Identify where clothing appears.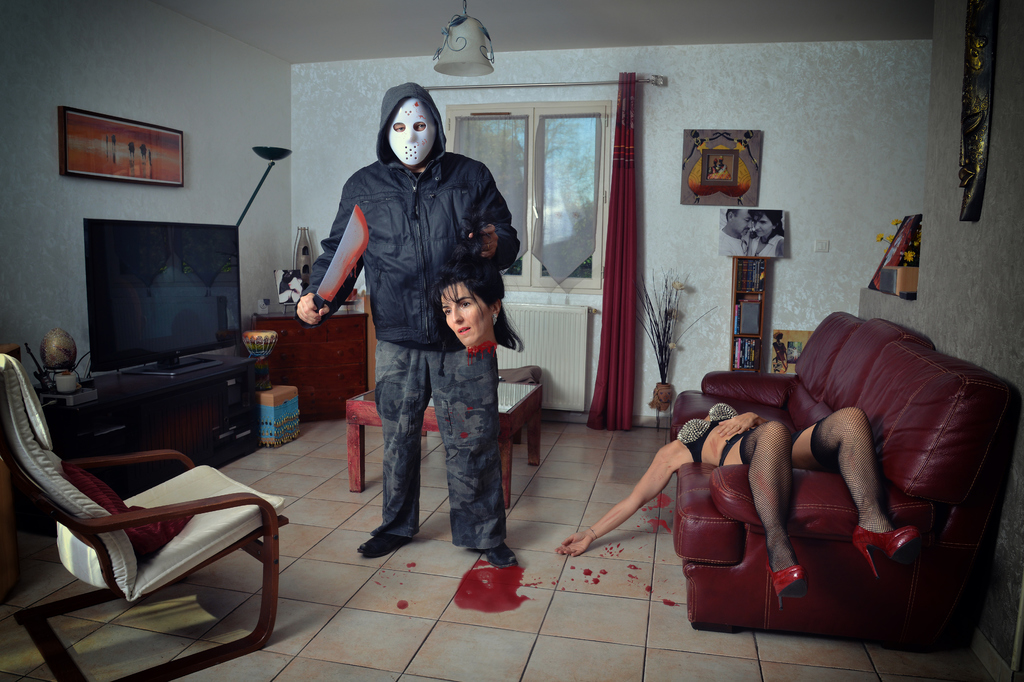
Appears at 718 229 743 259.
